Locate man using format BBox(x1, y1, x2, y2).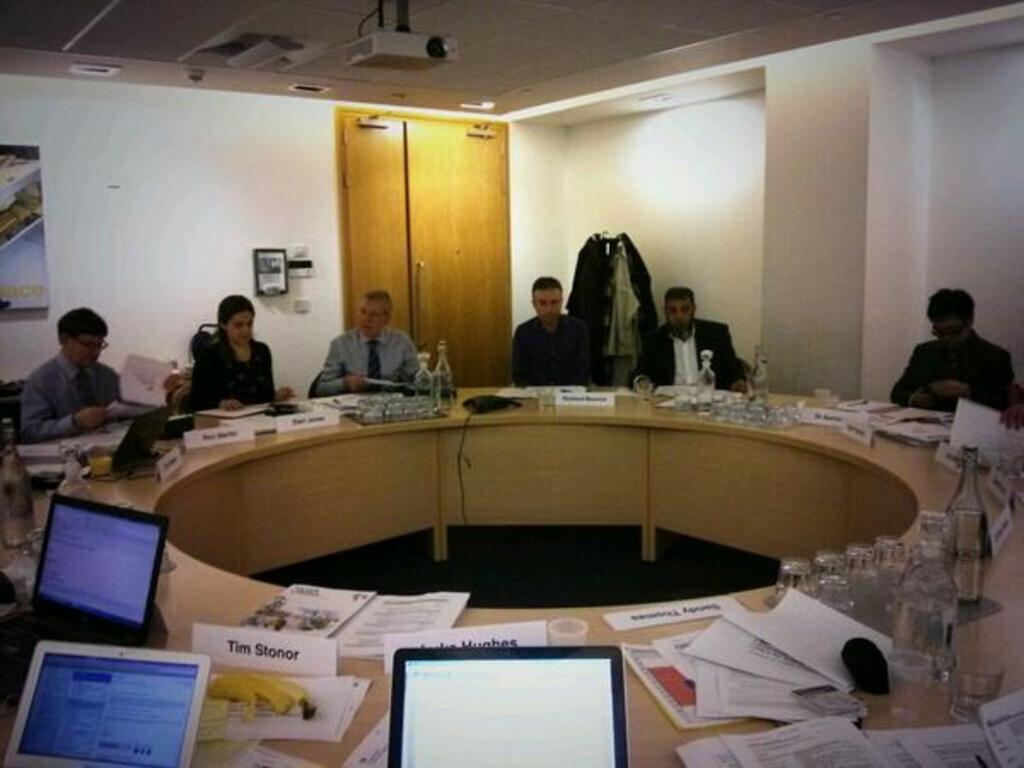
BBox(884, 283, 1010, 415).
